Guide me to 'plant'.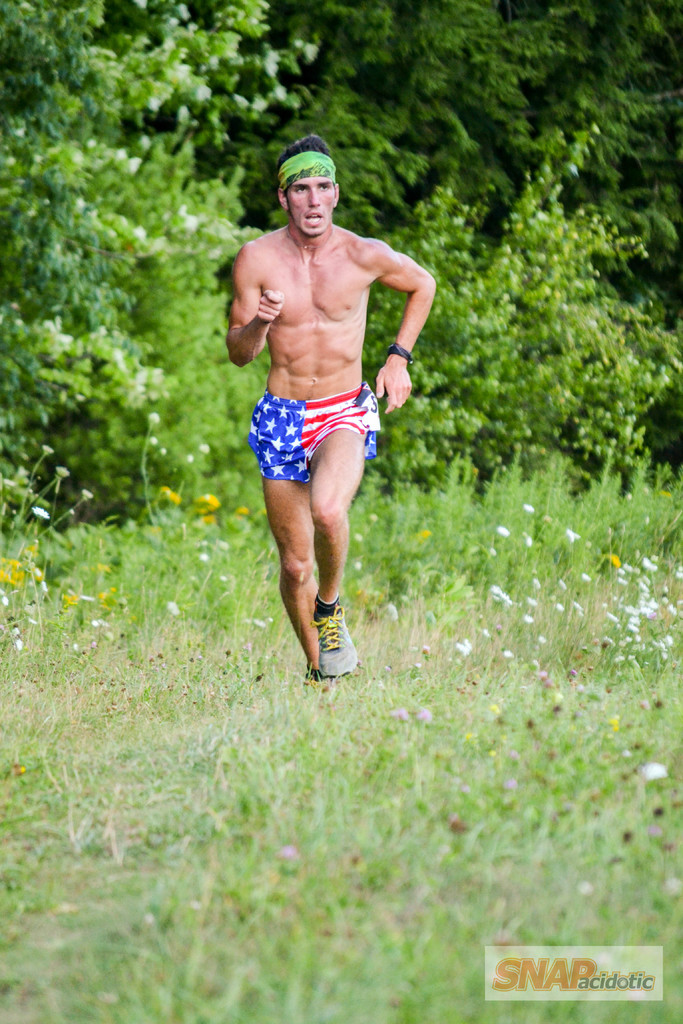
Guidance: 281 0 682 223.
